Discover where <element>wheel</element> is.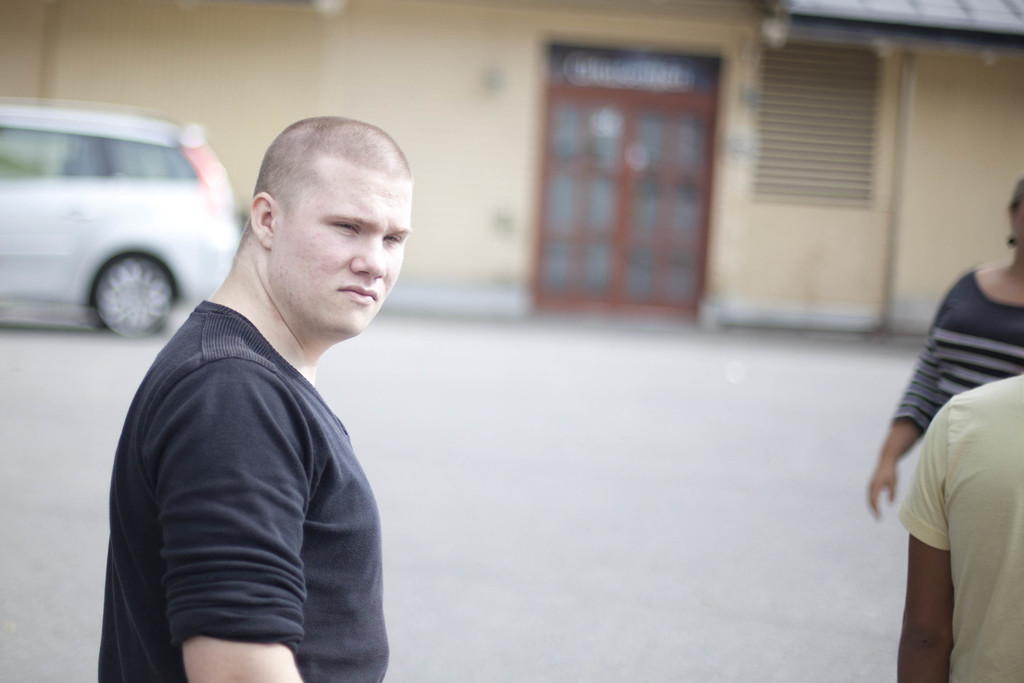
Discovered at 86, 257, 168, 332.
